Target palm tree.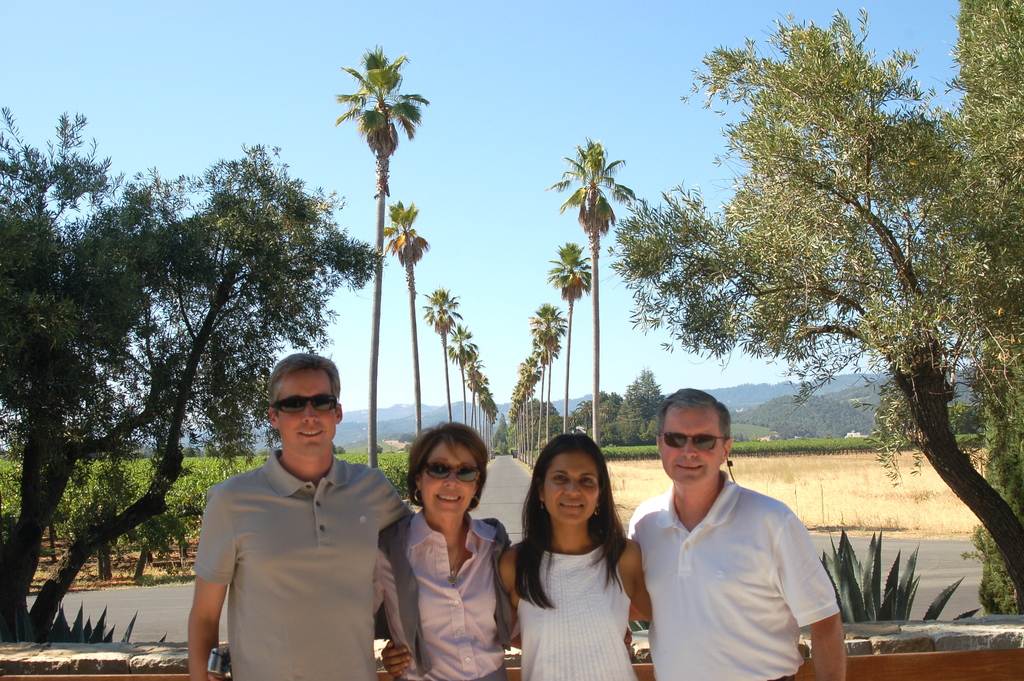
Target region: l=434, t=324, r=479, b=436.
